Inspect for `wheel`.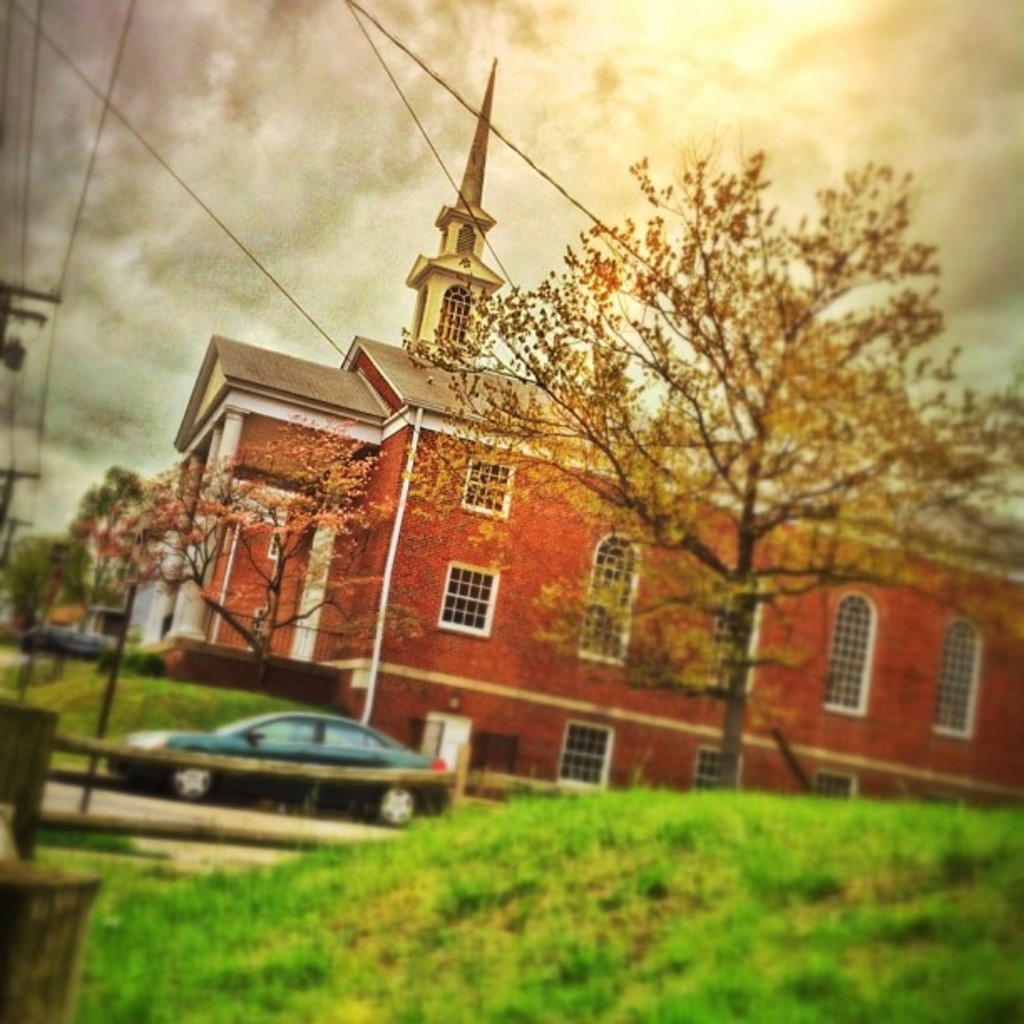
Inspection: l=172, t=770, r=209, b=800.
